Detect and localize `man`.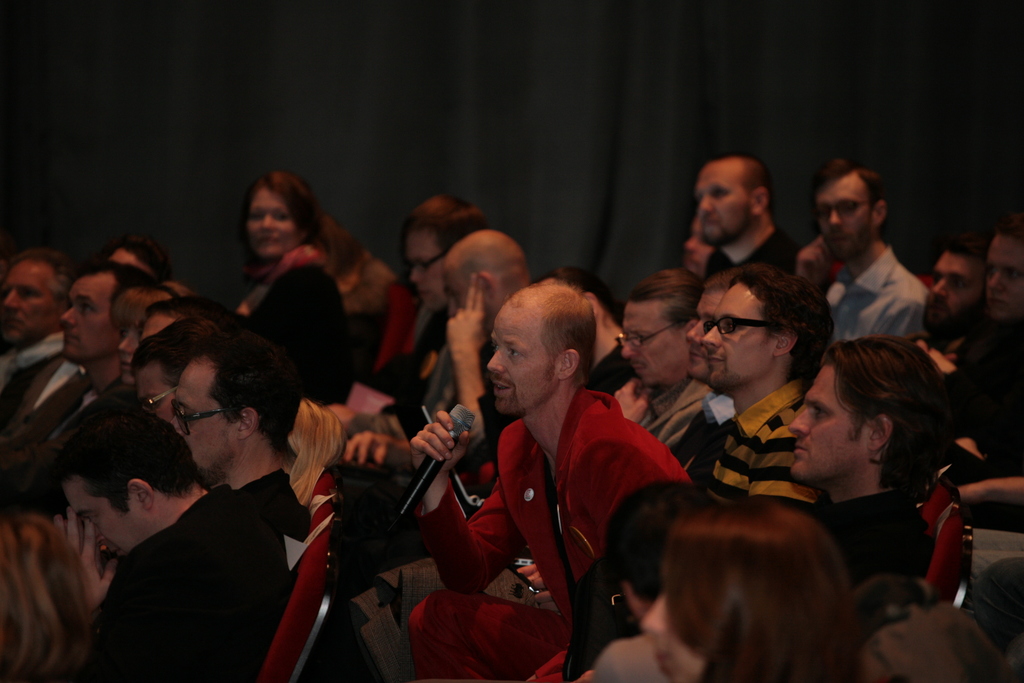
Localized at x1=75 y1=391 x2=290 y2=682.
